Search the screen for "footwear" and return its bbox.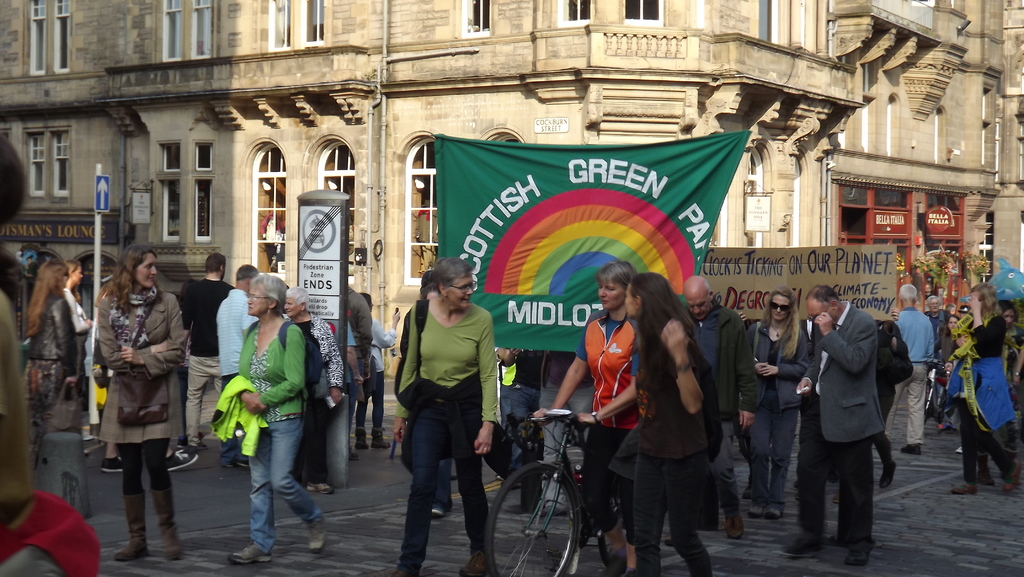
Found: bbox=(101, 446, 121, 468).
